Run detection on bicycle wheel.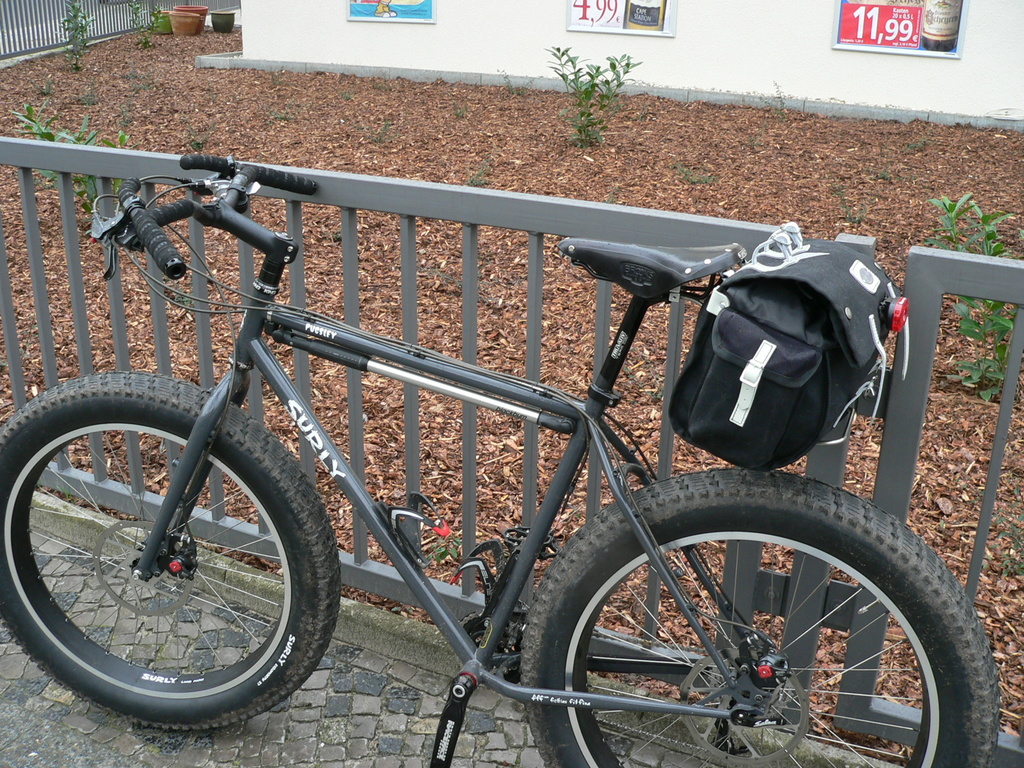
Result: (x1=520, y1=470, x2=1002, y2=767).
